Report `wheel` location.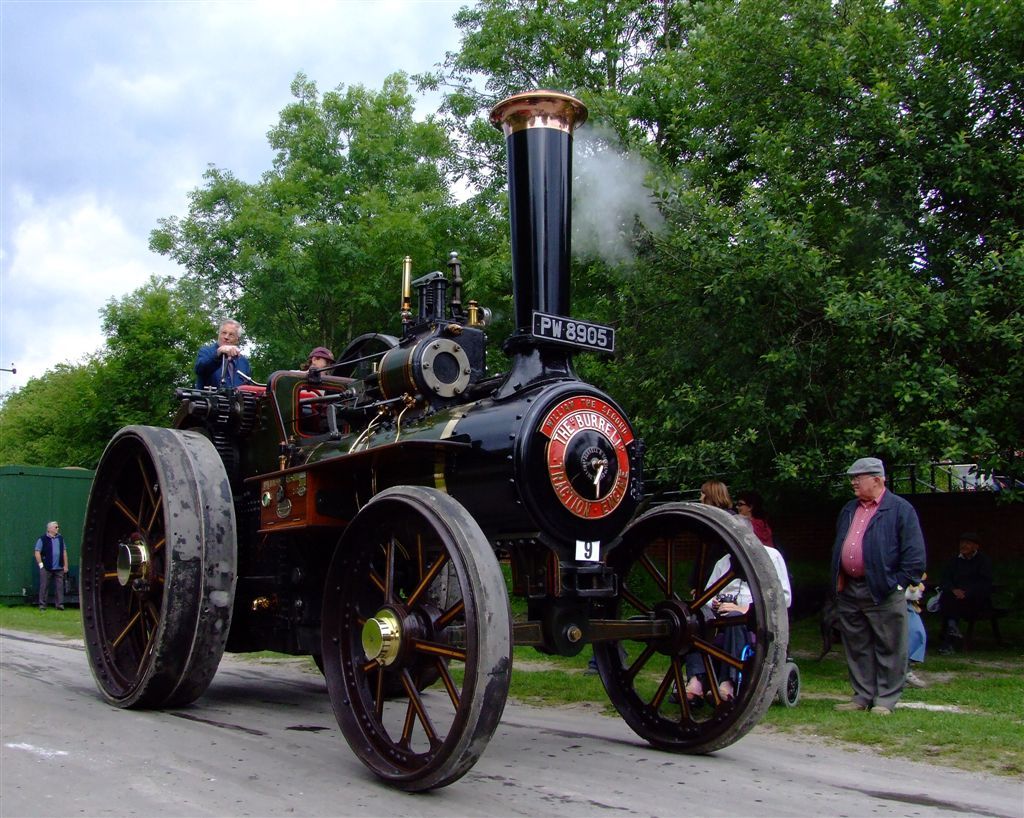
Report: rect(80, 425, 237, 710).
